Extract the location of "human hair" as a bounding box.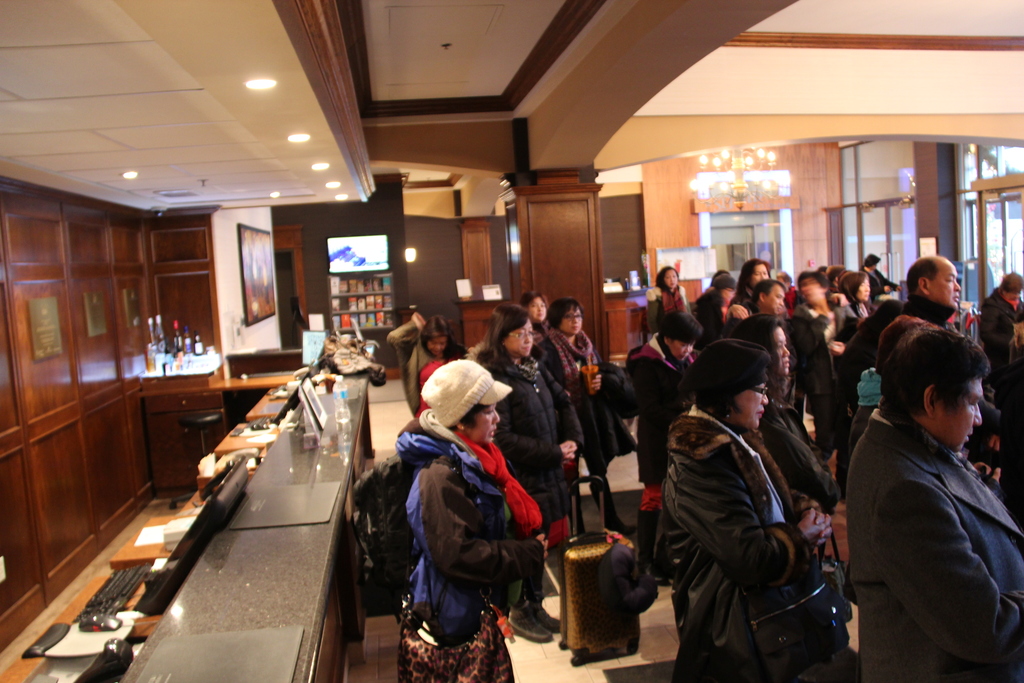
(445, 402, 492, 431).
